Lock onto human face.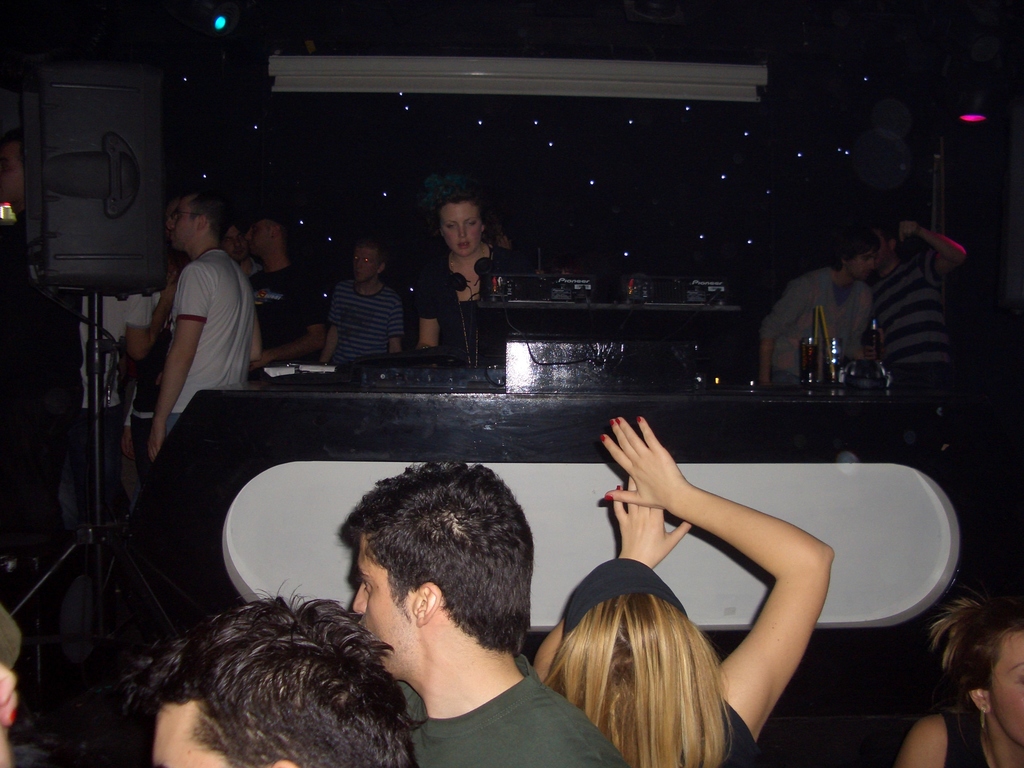
Locked: (x1=353, y1=246, x2=380, y2=284).
